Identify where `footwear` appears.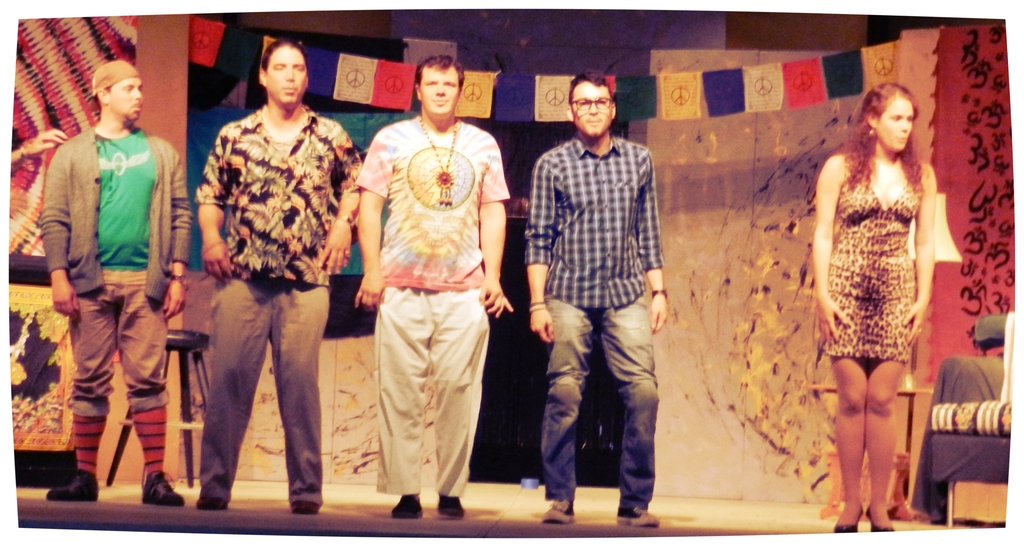
Appears at BBox(146, 468, 184, 507).
